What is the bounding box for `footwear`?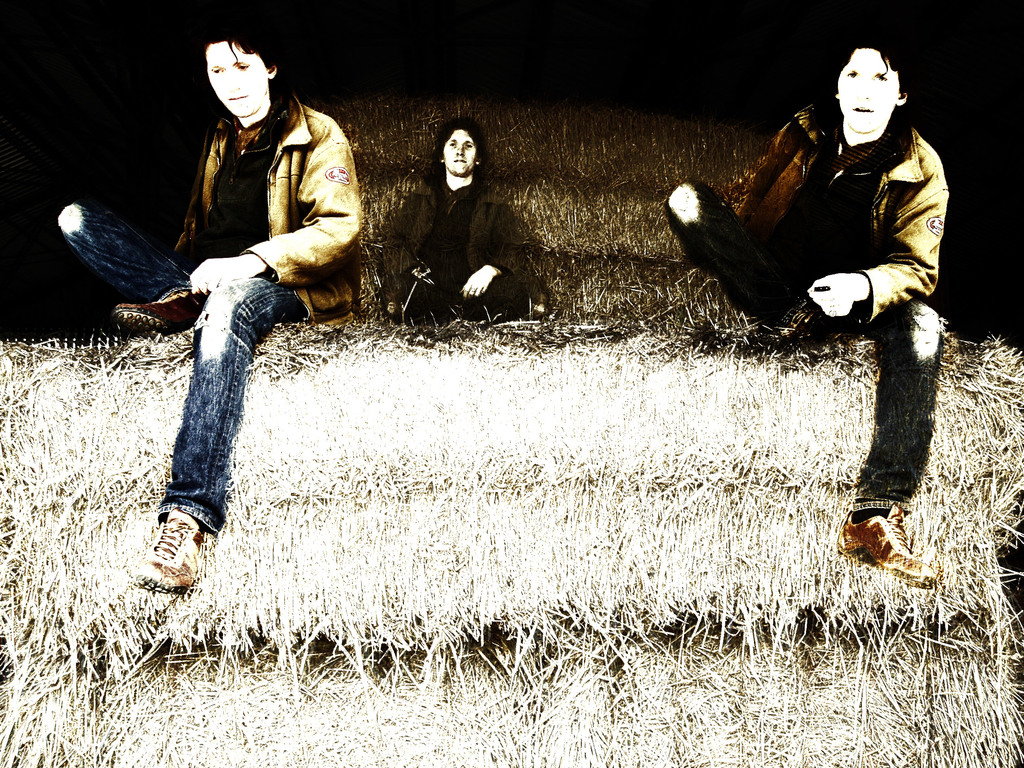
(129,514,202,593).
